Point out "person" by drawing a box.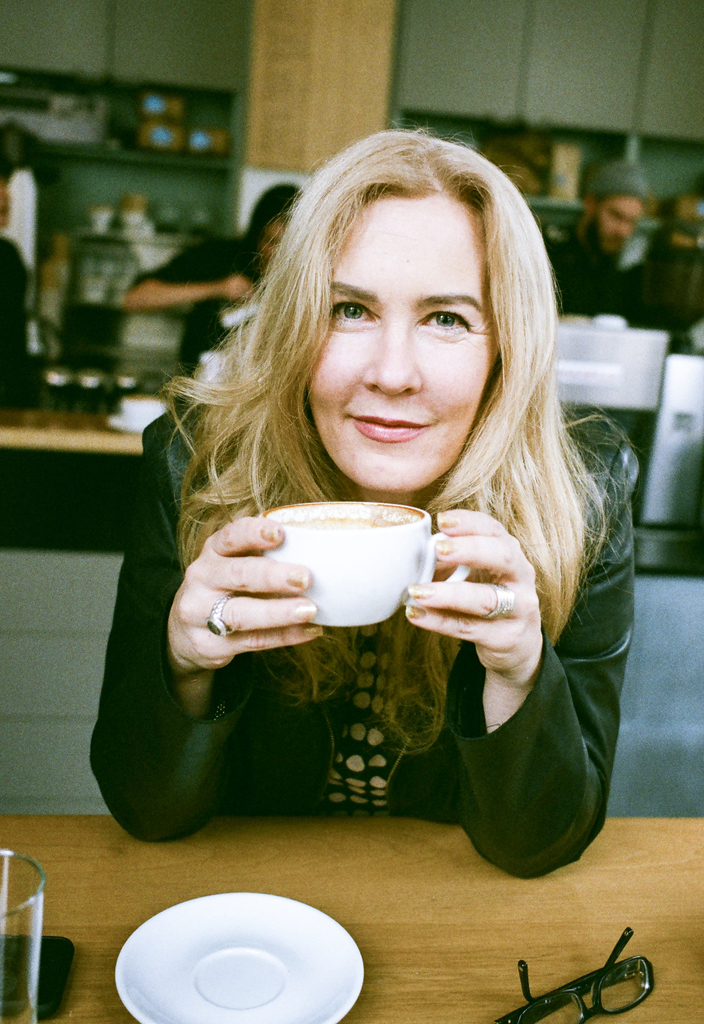
x1=545 y1=150 x2=659 y2=339.
